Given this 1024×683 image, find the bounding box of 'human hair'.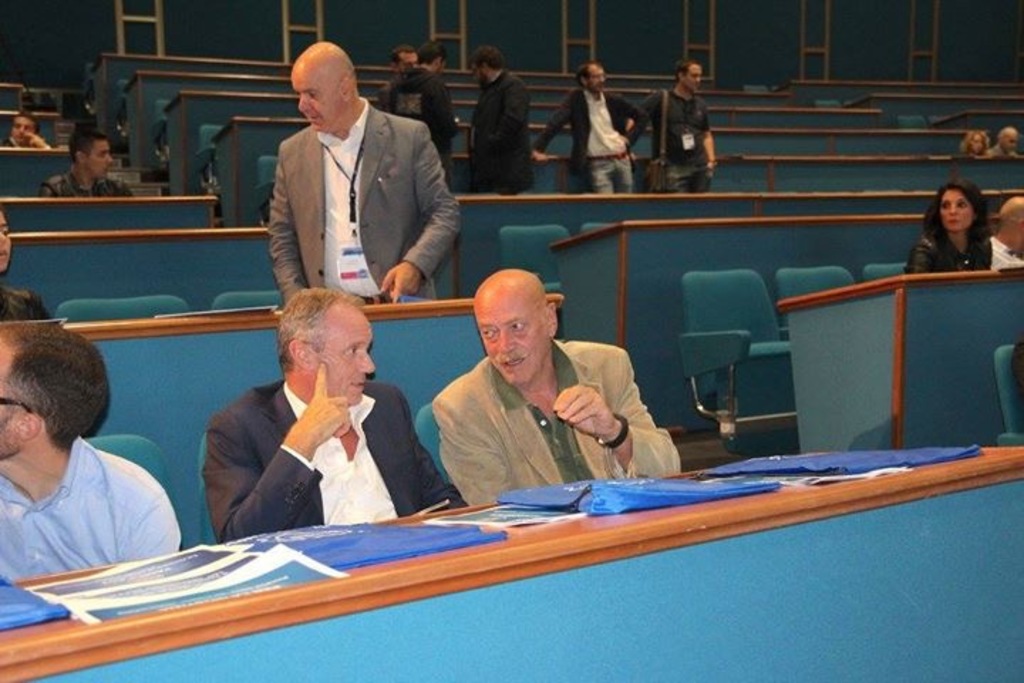
923:176:997:249.
